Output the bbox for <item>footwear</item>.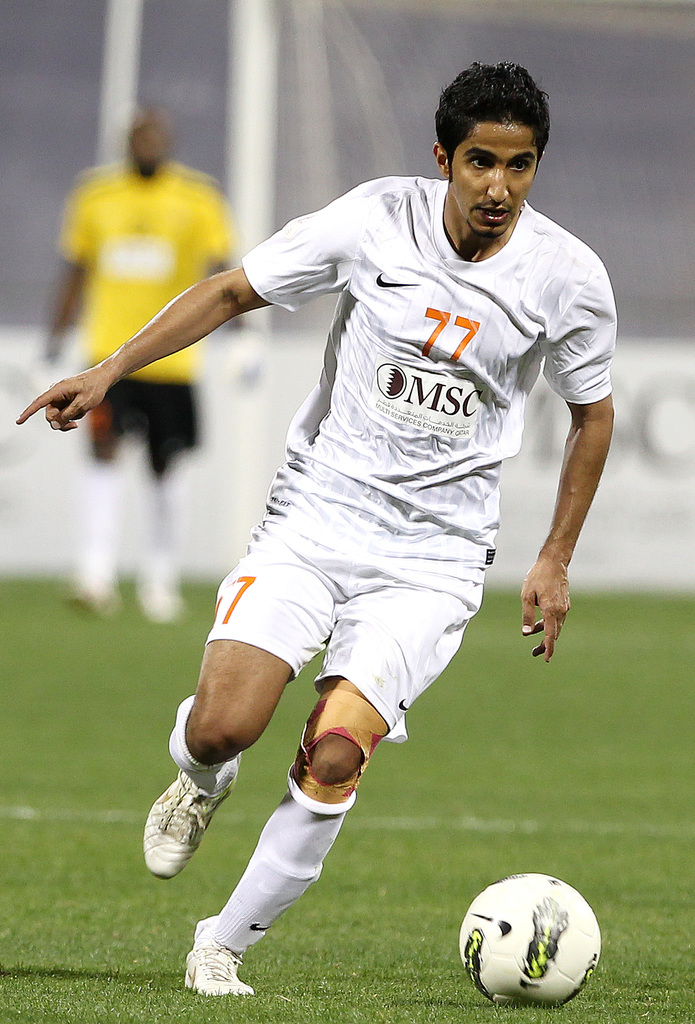
[141,746,240,902].
